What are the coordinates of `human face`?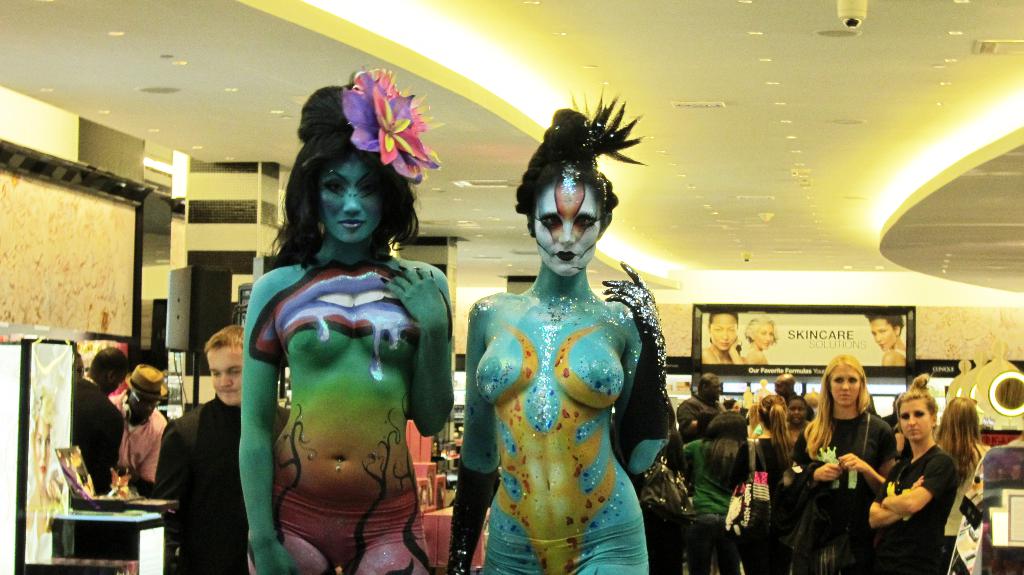
box=[869, 316, 895, 352].
